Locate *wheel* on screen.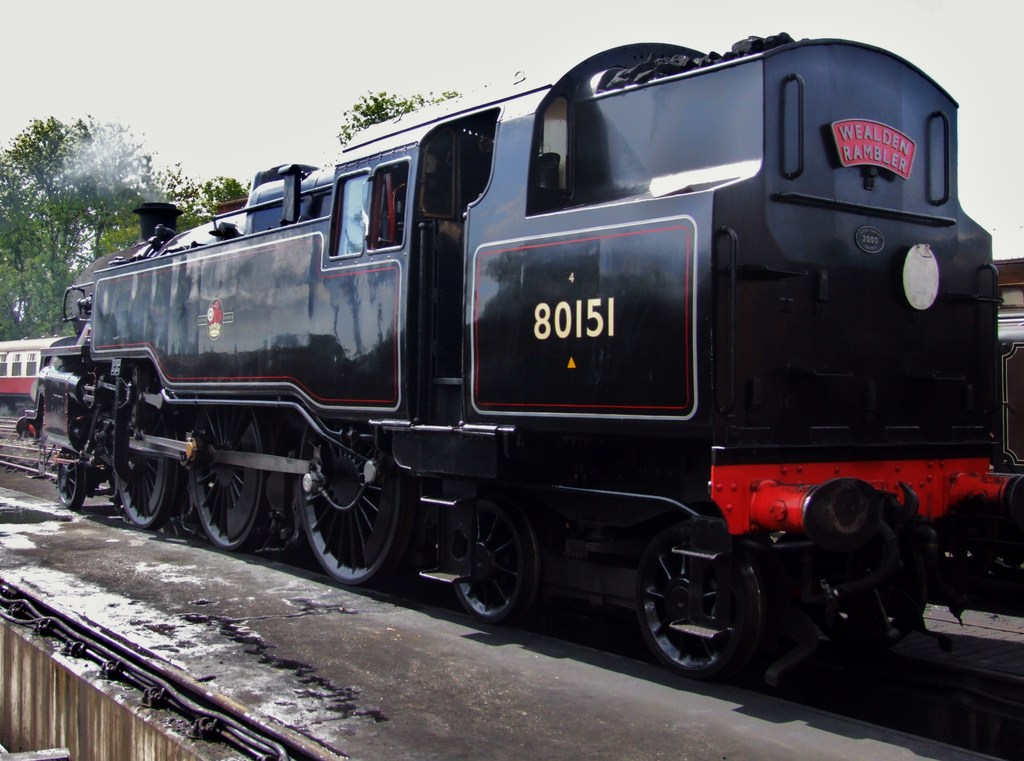
On screen at select_region(184, 404, 278, 548).
